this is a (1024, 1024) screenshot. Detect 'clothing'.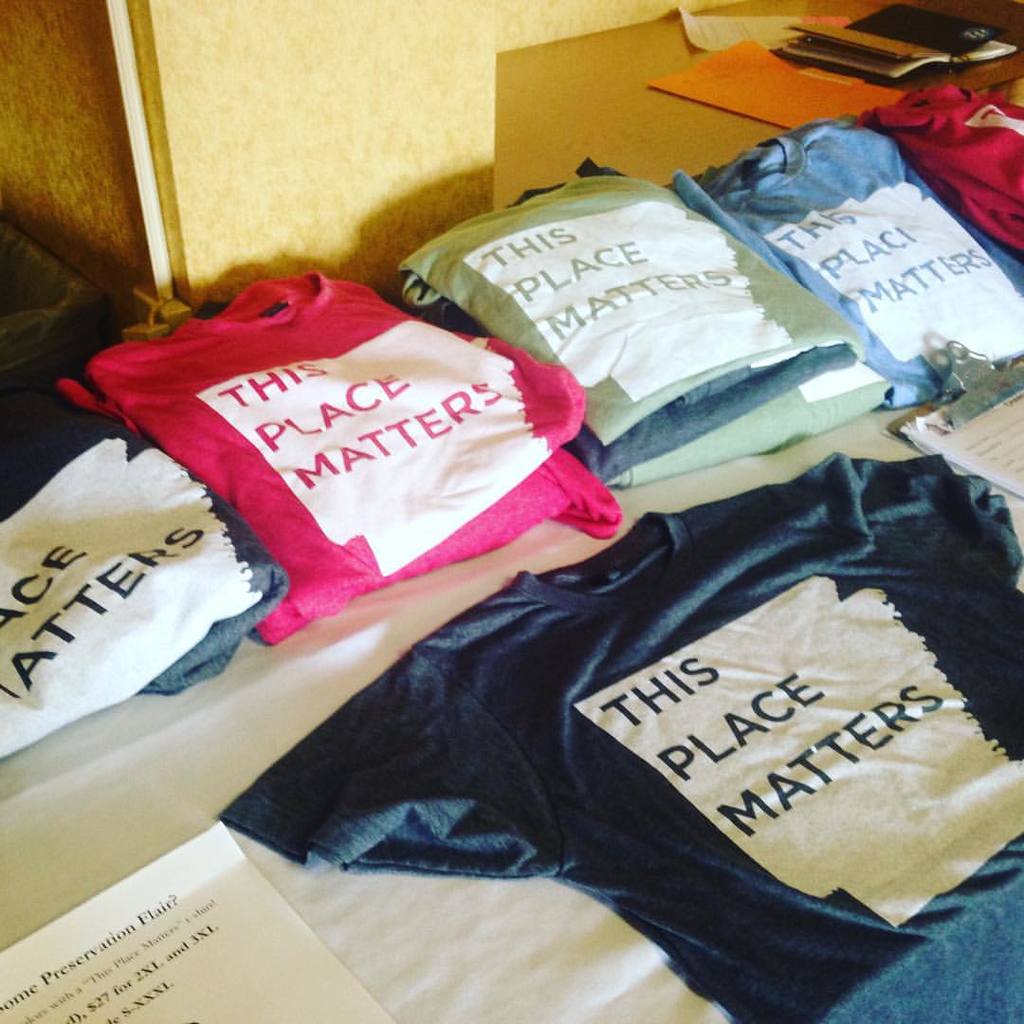
bbox=[74, 269, 614, 626].
